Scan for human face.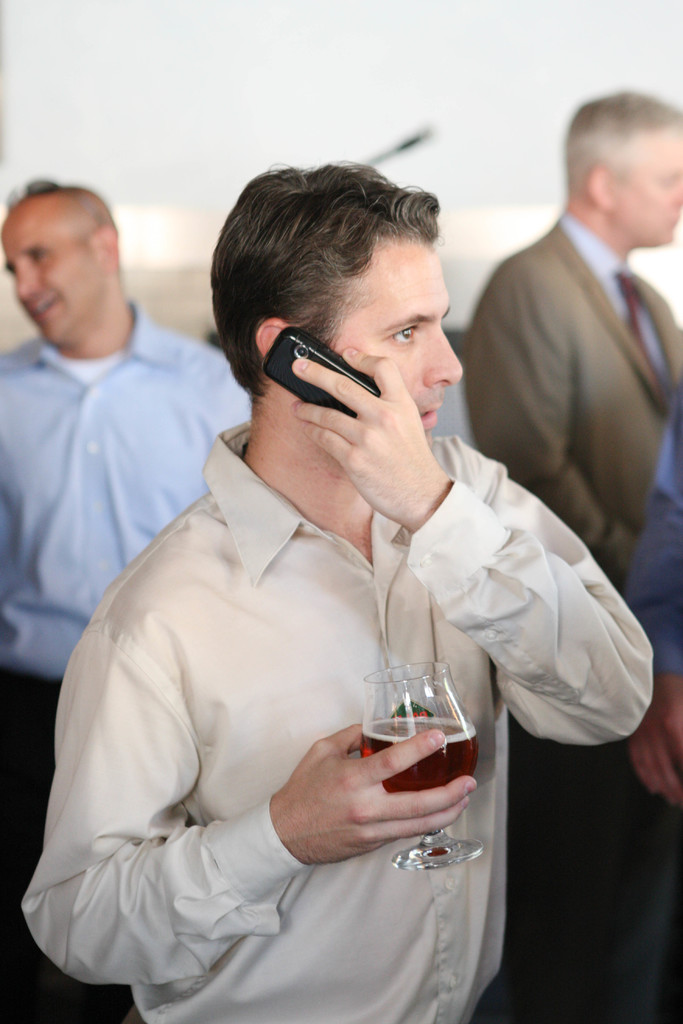
Scan result: locate(329, 237, 456, 440).
